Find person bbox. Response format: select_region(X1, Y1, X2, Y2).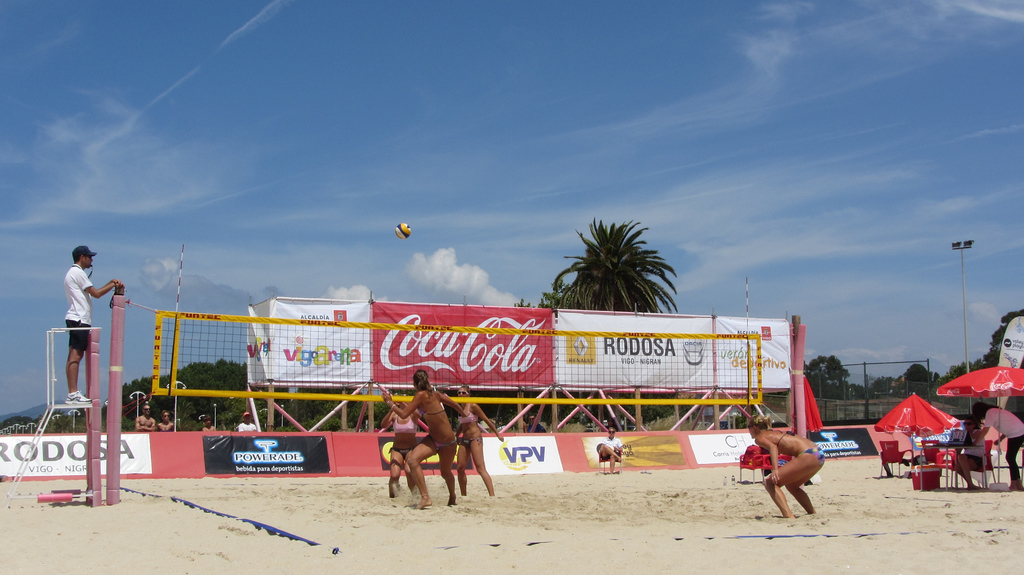
select_region(155, 409, 182, 431).
